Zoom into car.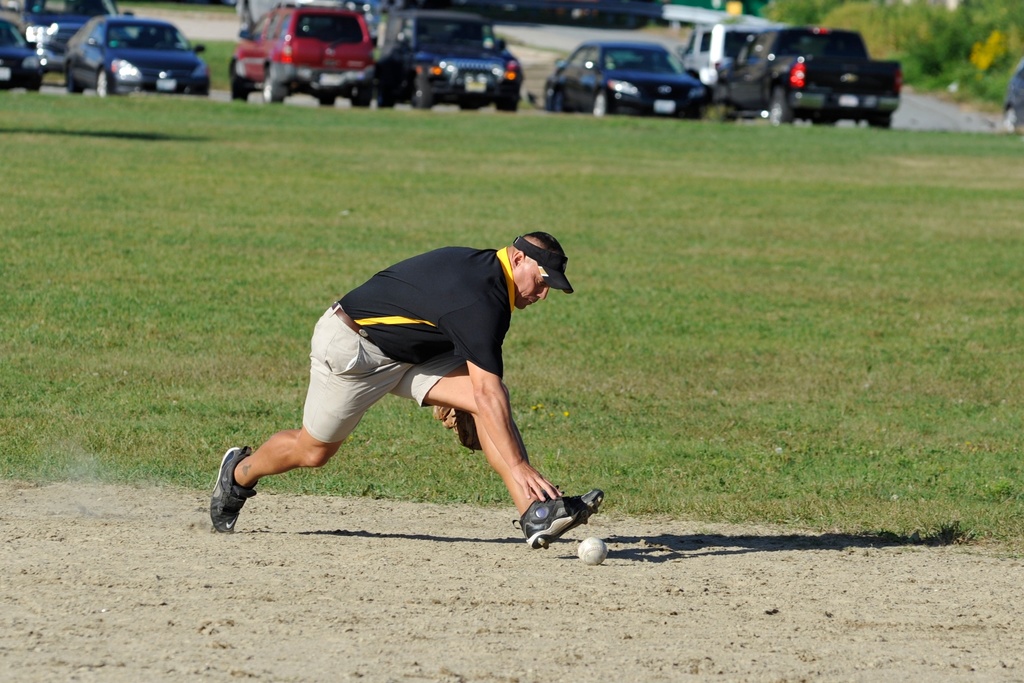
Zoom target: x1=224 y1=0 x2=380 y2=113.
